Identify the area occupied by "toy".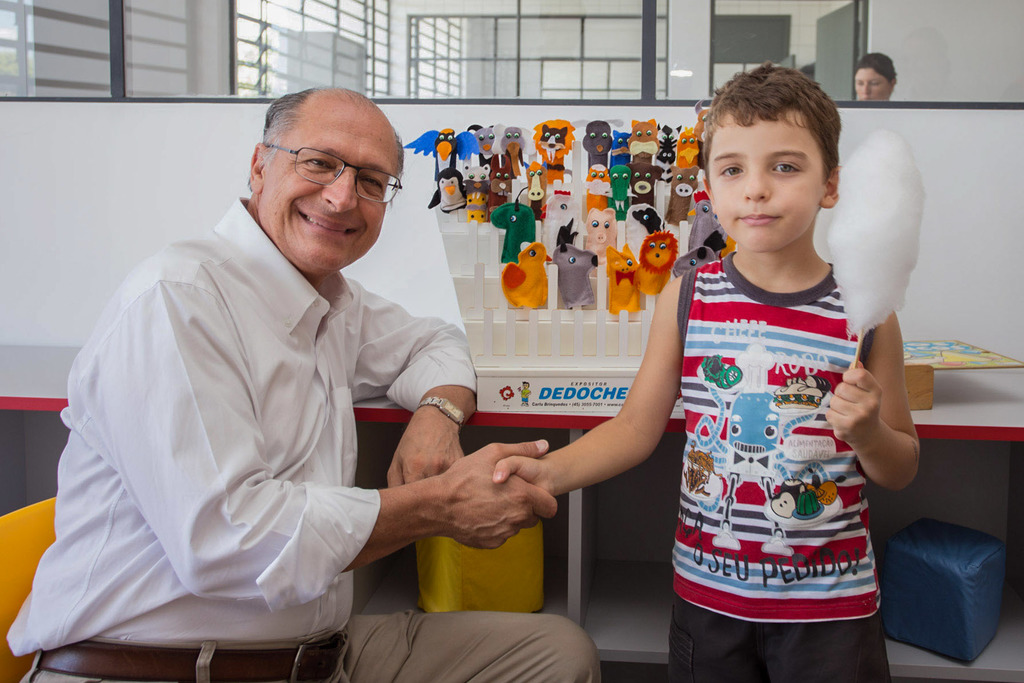
Area: <bbox>465, 159, 498, 181</bbox>.
